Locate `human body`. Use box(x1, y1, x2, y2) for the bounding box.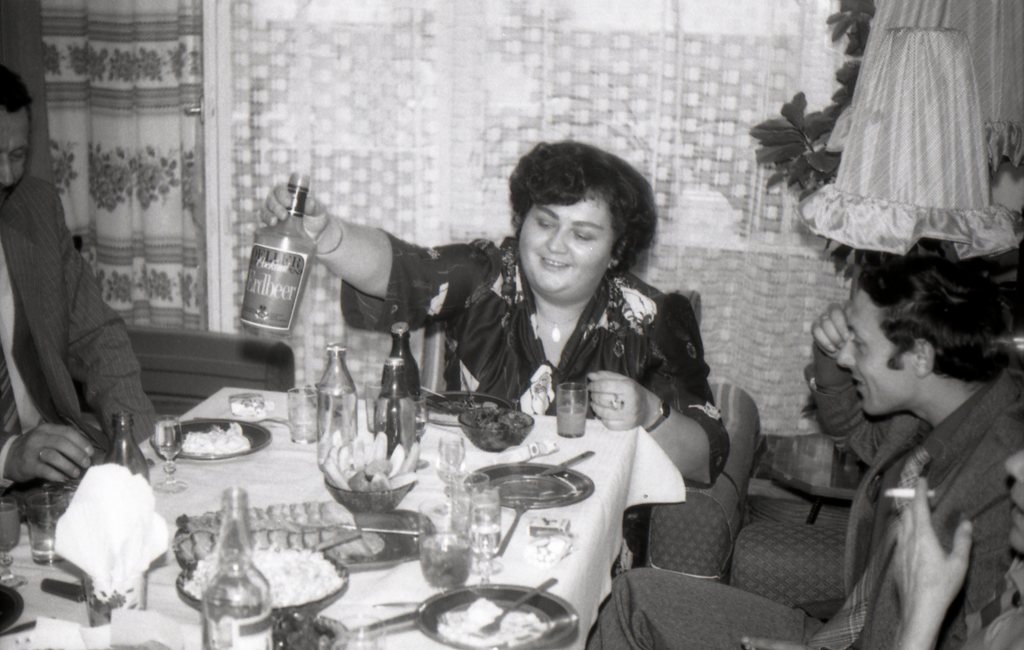
box(896, 473, 1020, 649).
